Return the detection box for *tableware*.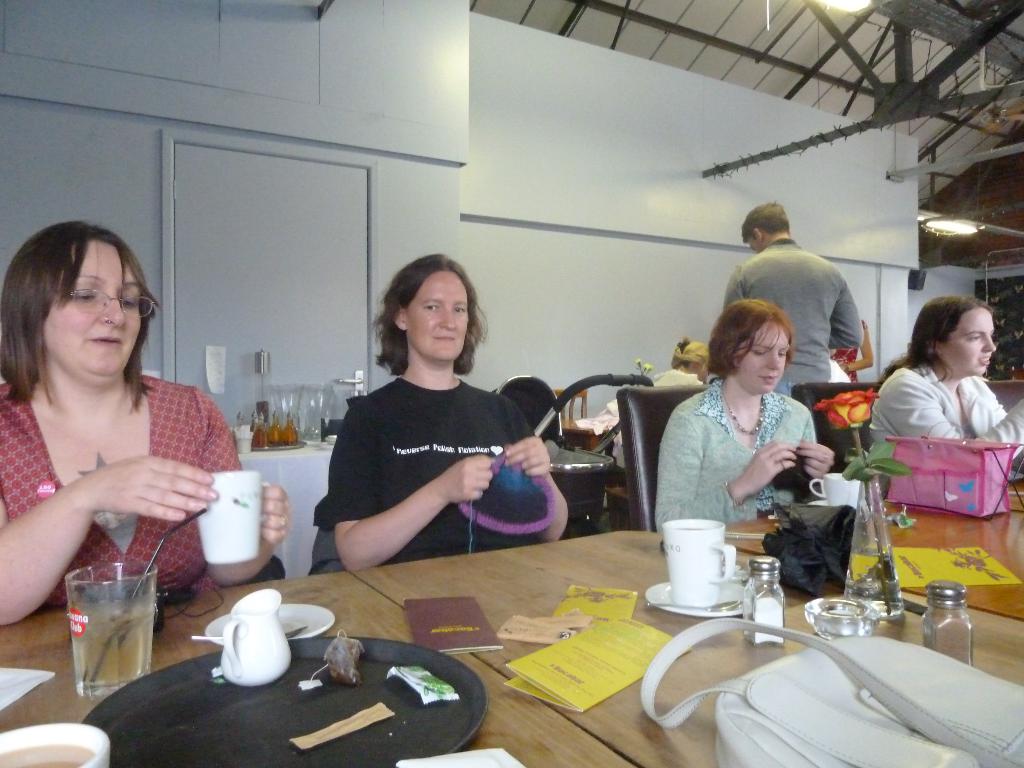
646,596,745,607.
